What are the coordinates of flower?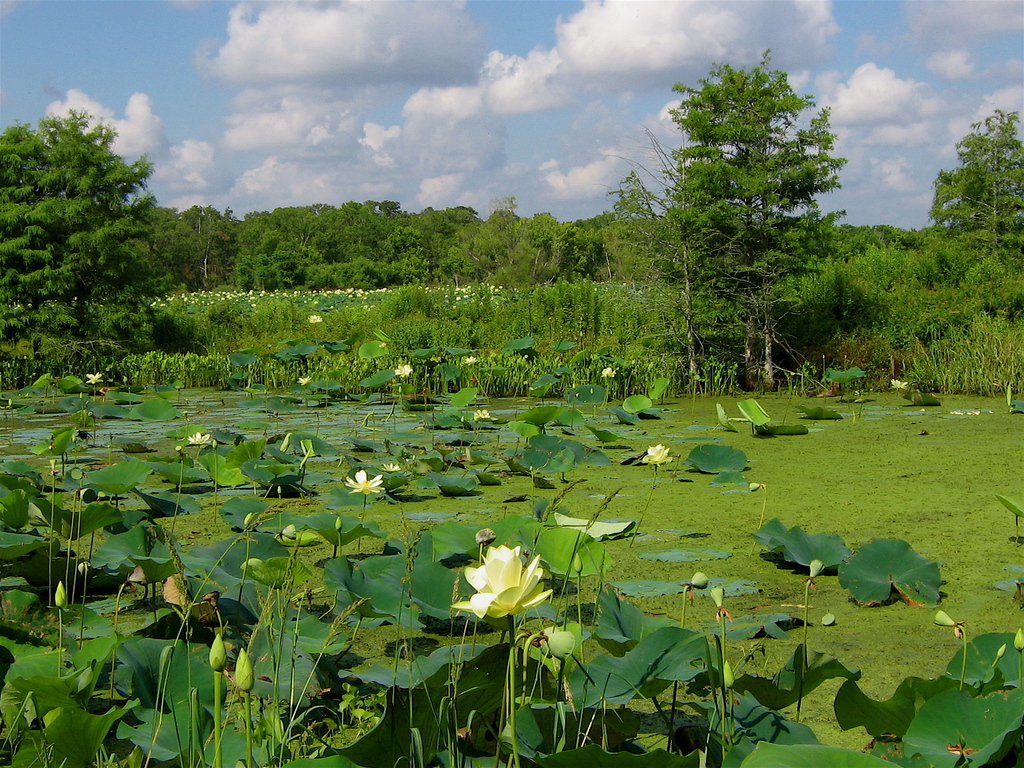
[472,408,491,420].
